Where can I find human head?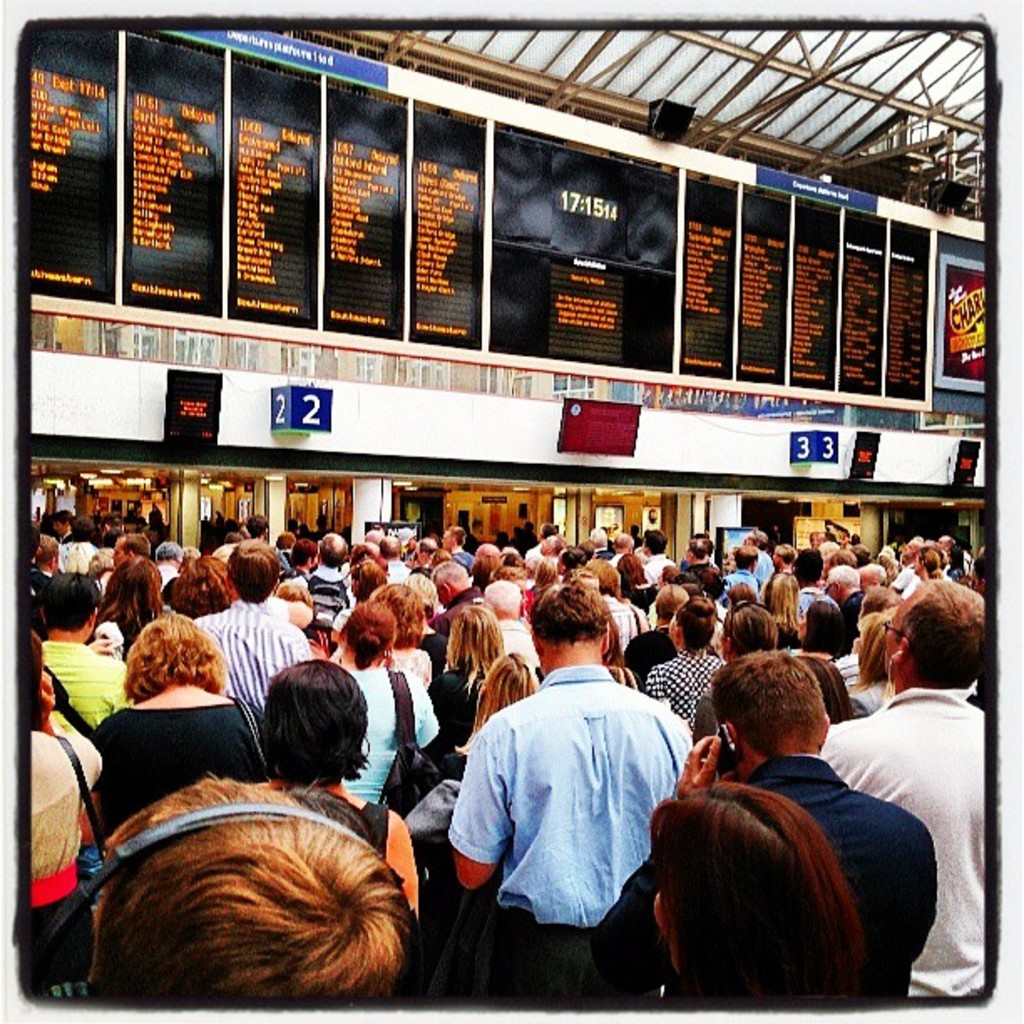
You can find it at l=428, t=559, r=470, b=604.
